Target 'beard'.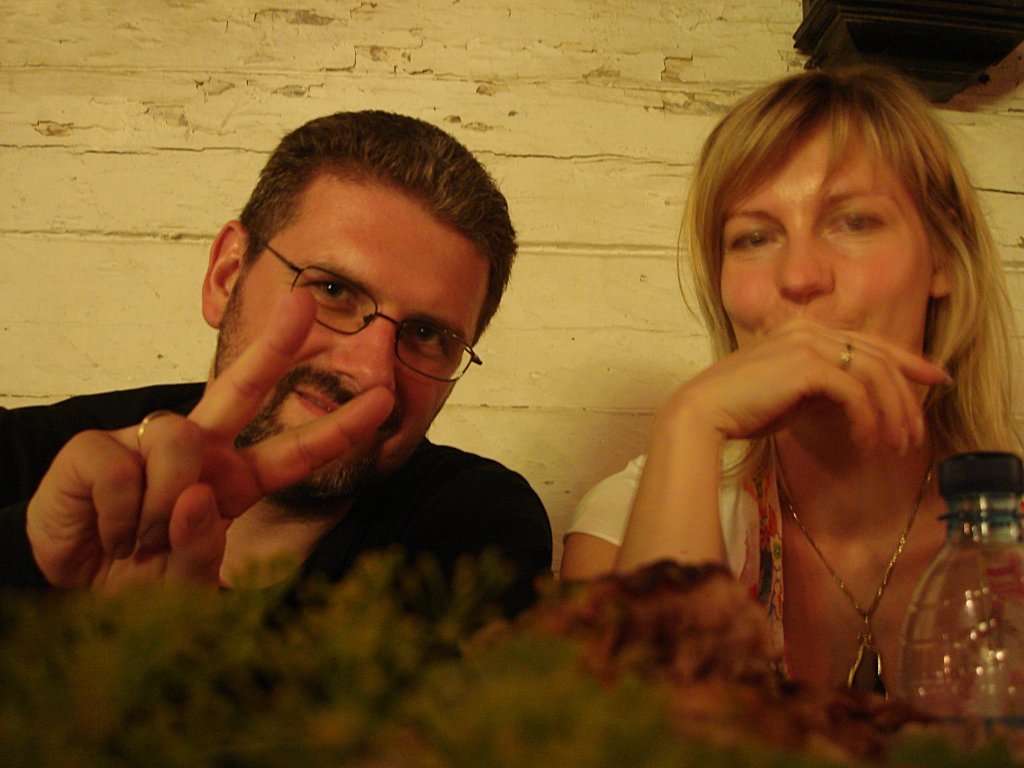
Target region: rect(211, 282, 315, 515).
